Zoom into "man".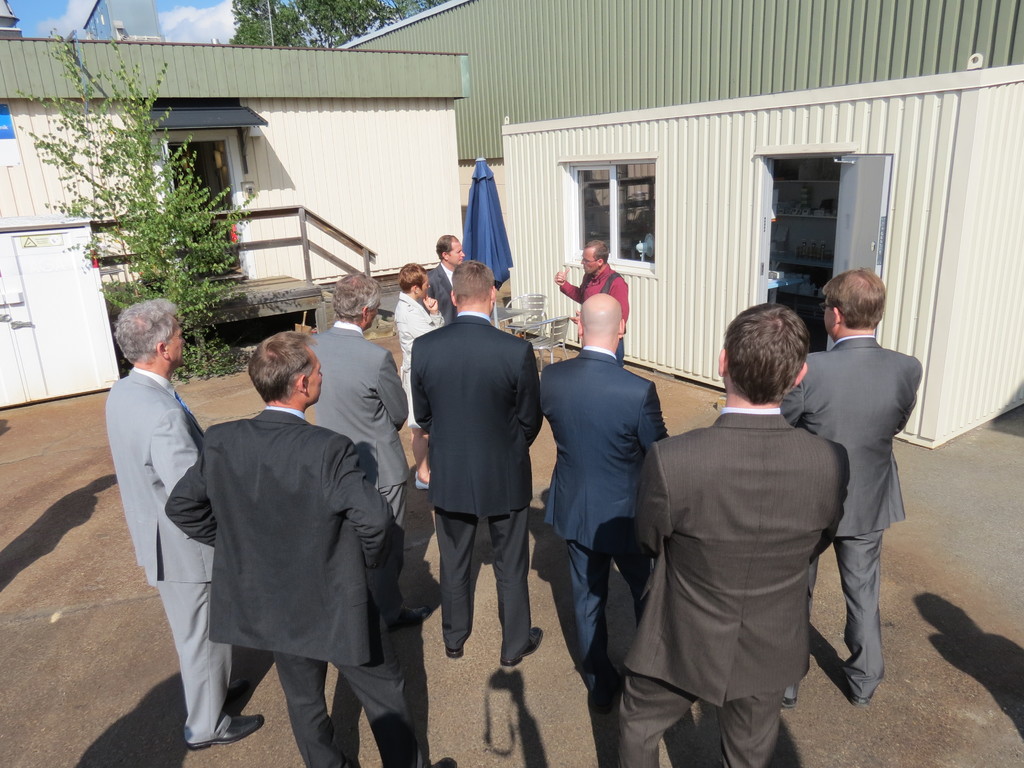
Zoom target: {"x1": 407, "y1": 258, "x2": 541, "y2": 668}.
